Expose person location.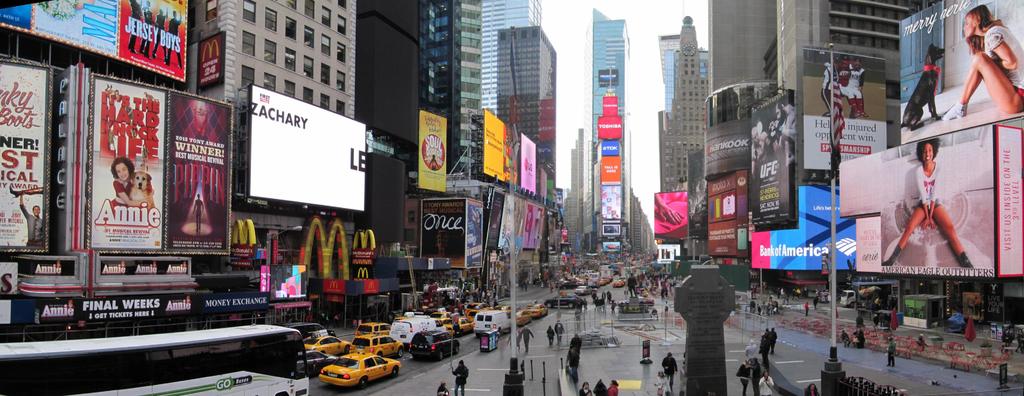
Exposed at bbox(876, 138, 979, 268).
